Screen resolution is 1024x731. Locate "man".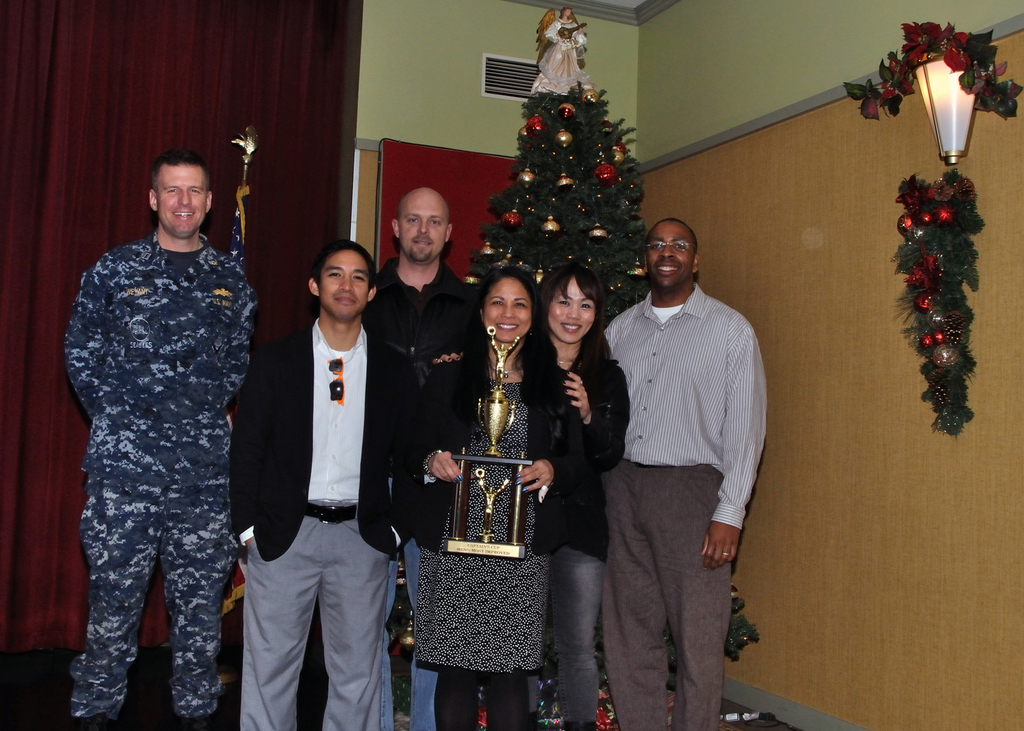
BBox(596, 218, 770, 730).
